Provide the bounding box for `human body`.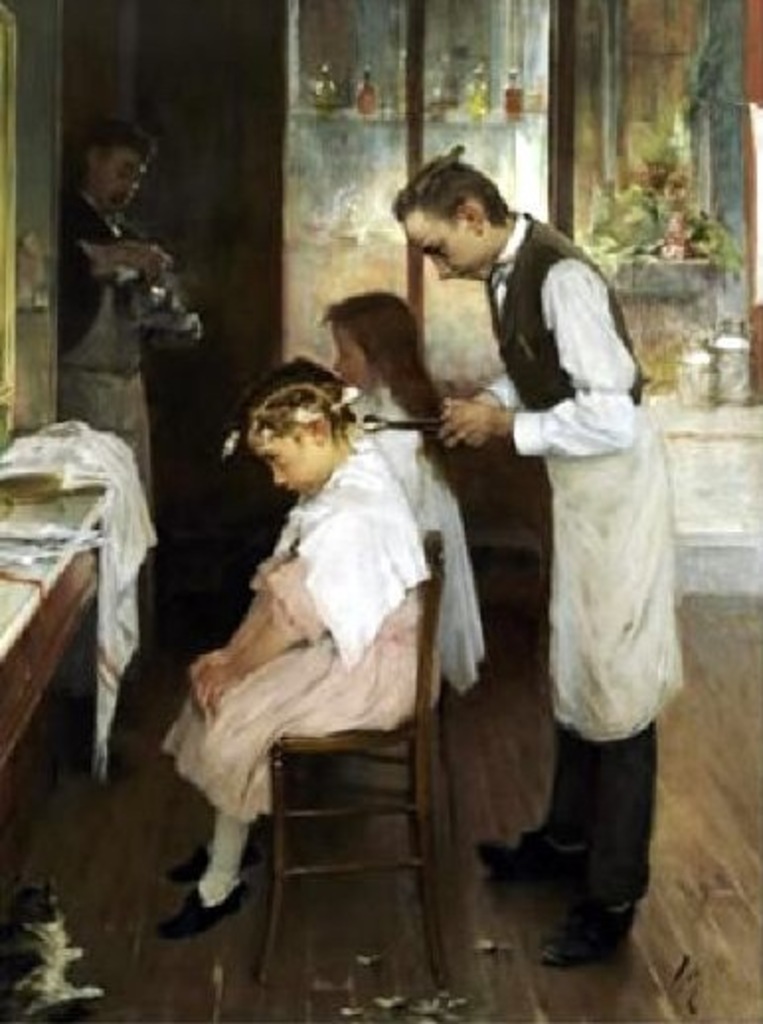
482 184 696 961.
